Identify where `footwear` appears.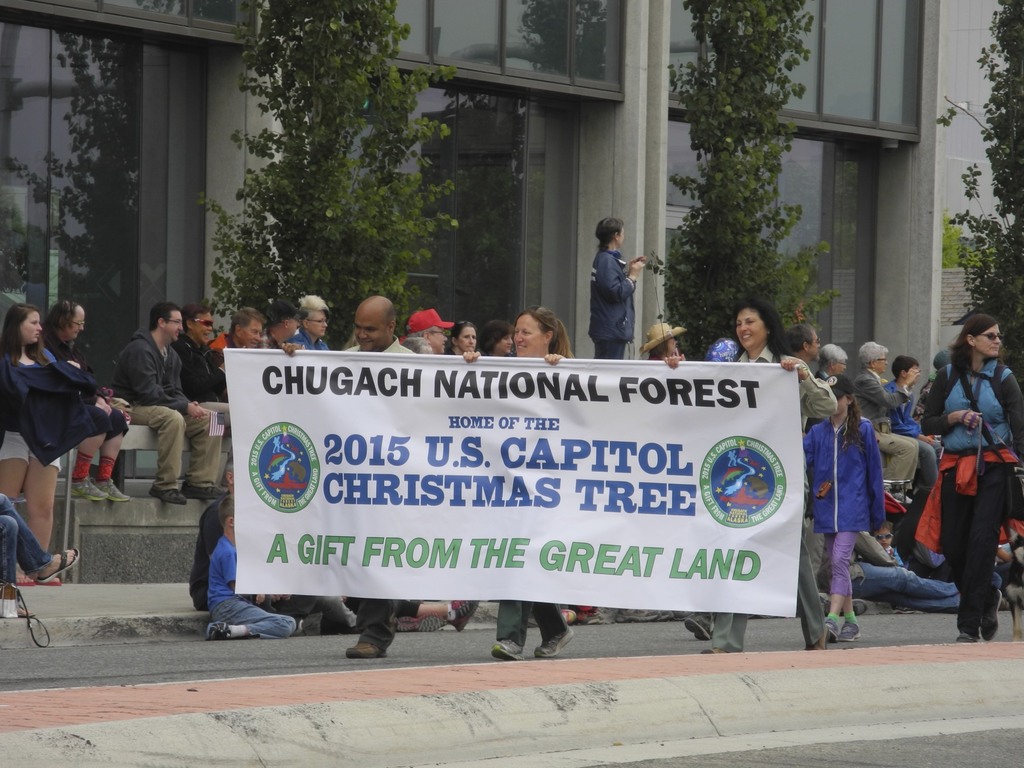
Appears at x1=392 y1=614 x2=445 y2=635.
